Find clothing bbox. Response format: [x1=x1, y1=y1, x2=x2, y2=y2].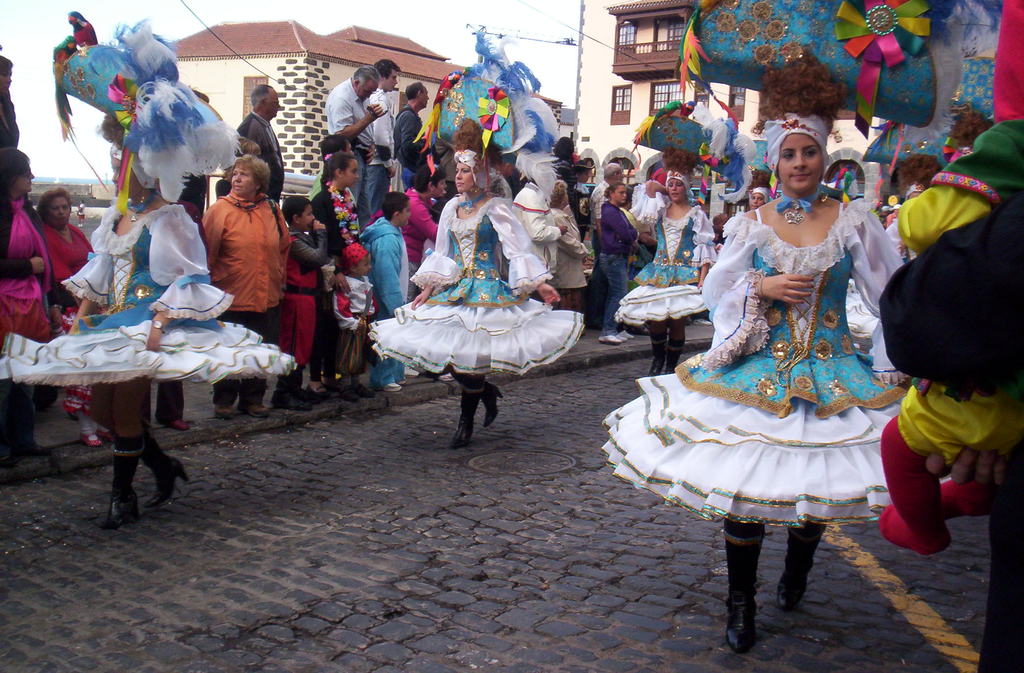
[x1=552, y1=208, x2=585, y2=292].
